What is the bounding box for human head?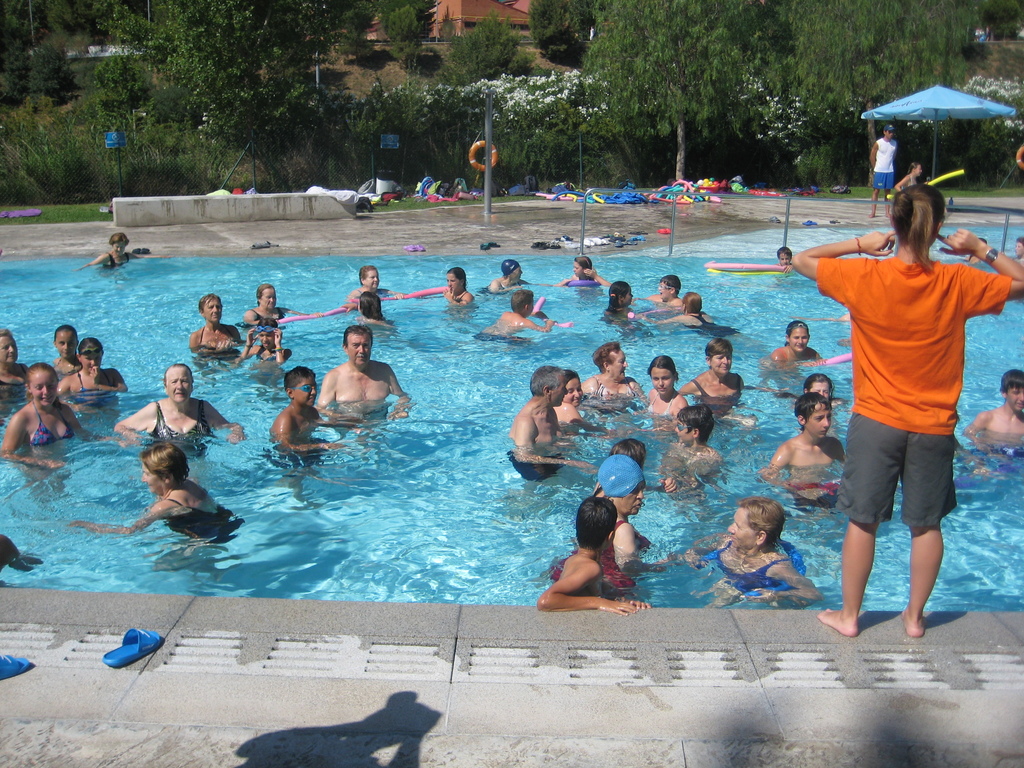
BBox(776, 248, 793, 265).
